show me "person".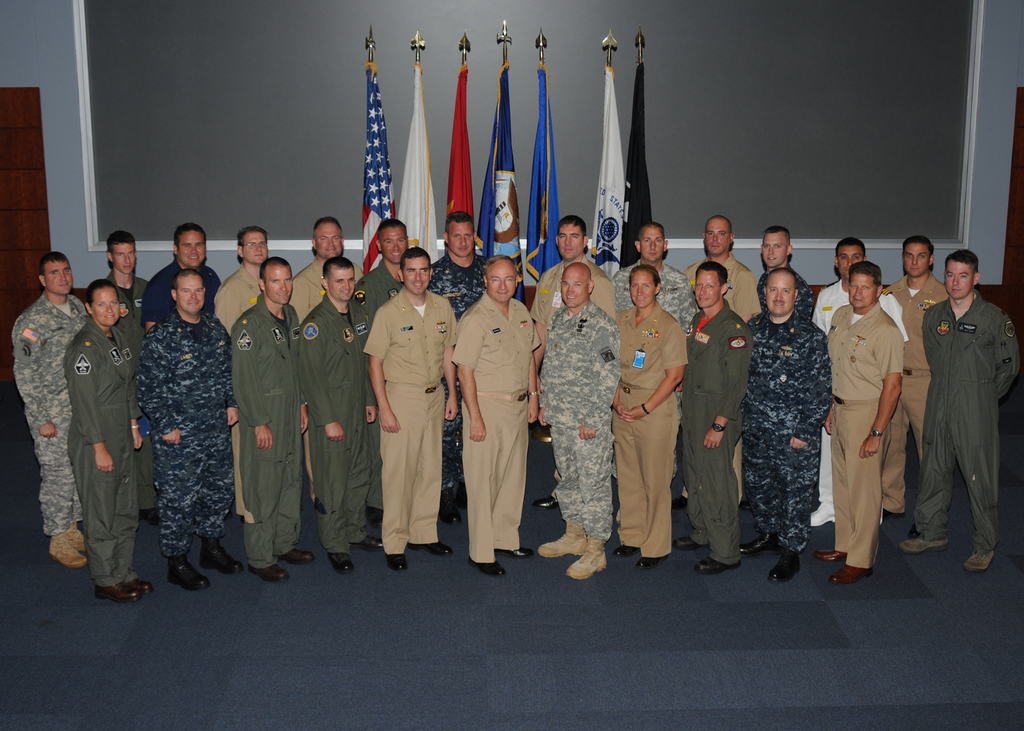
"person" is here: pyautogui.locateOnScreen(290, 214, 367, 508).
